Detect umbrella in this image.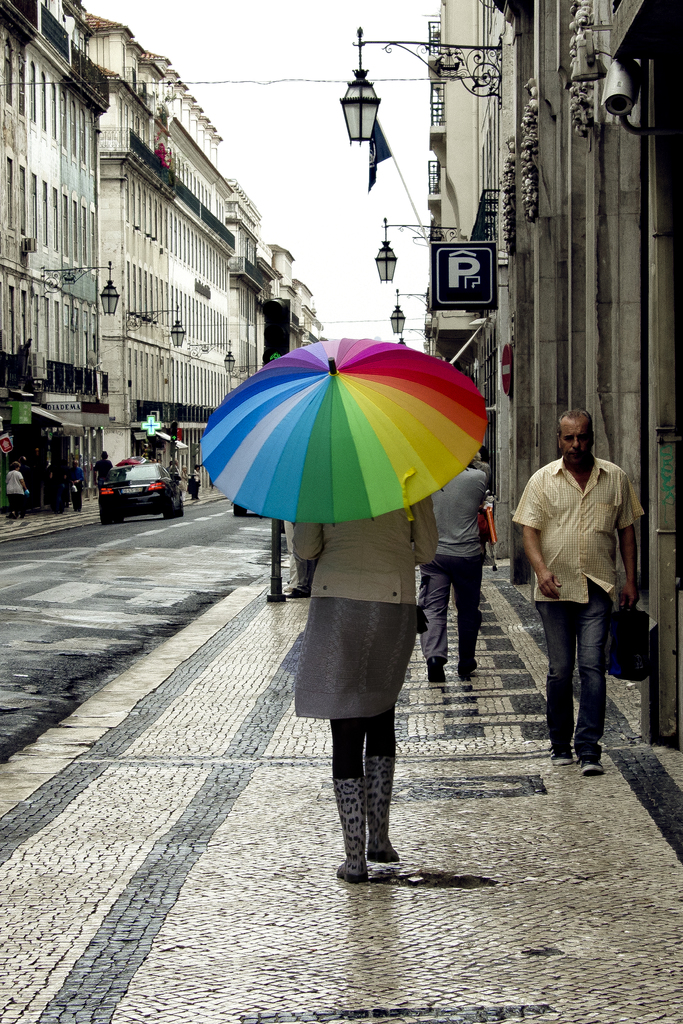
Detection: locate(200, 339, 483, 519).
